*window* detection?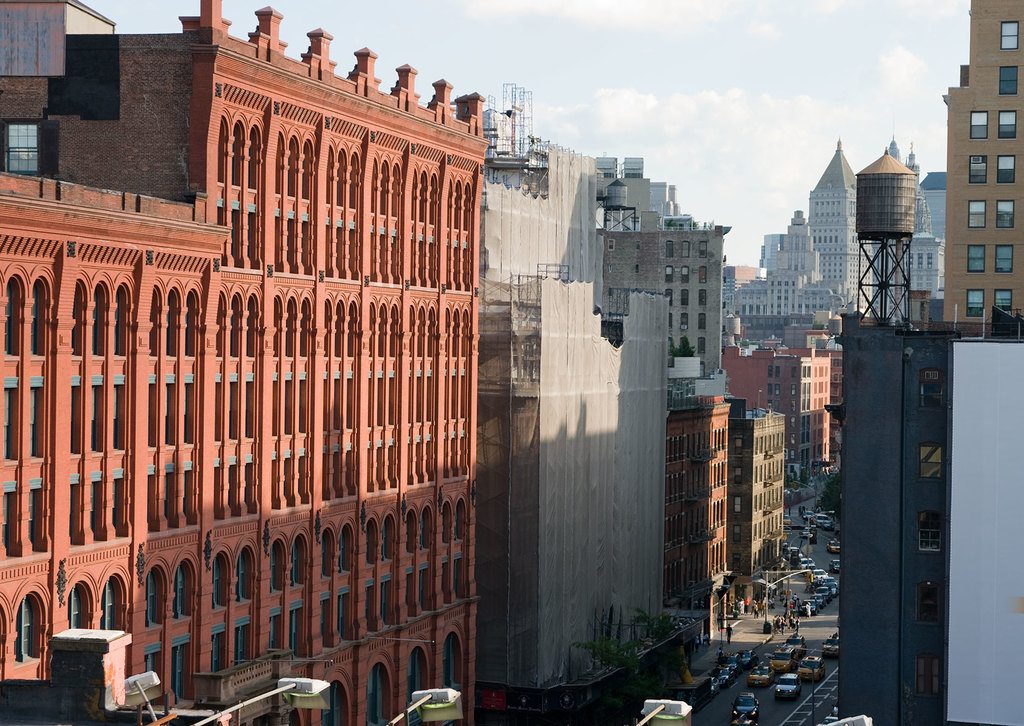
x1=997, y1=19, x2=1018, y2=52
